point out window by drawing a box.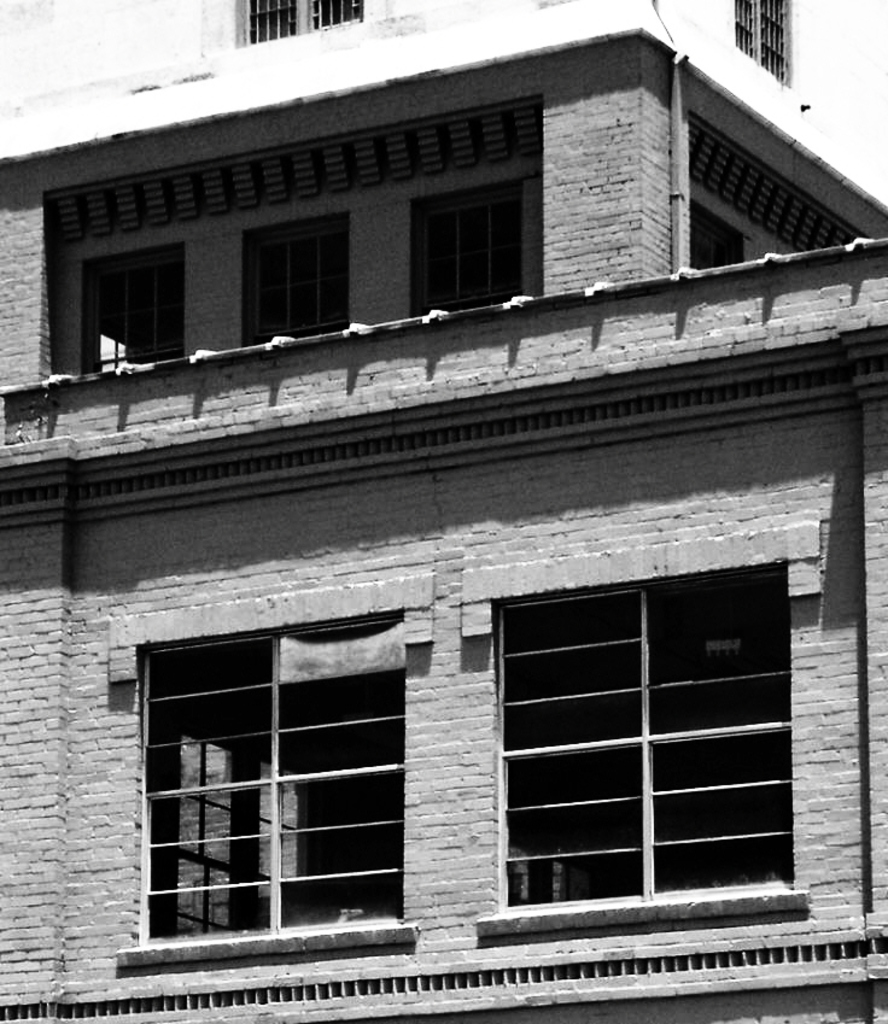
rect(413, 181, 531, 326).
